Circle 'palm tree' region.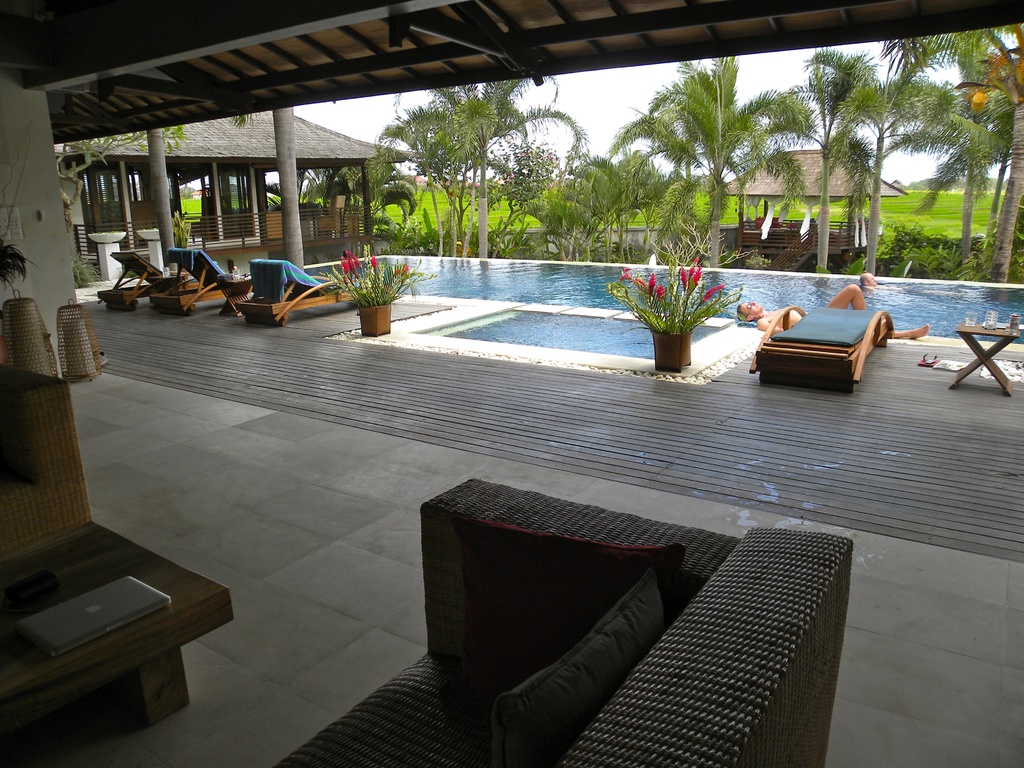
Region: x1=441 y1=72 x2=548 y2=246.
